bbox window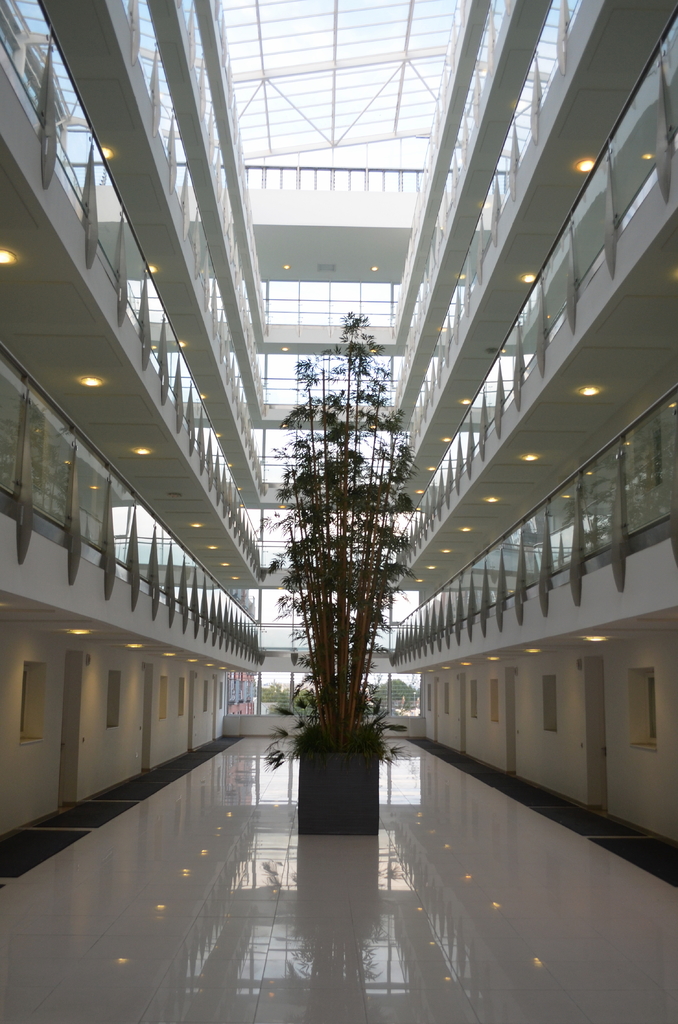
BBox(425, 687, 429, 715)
